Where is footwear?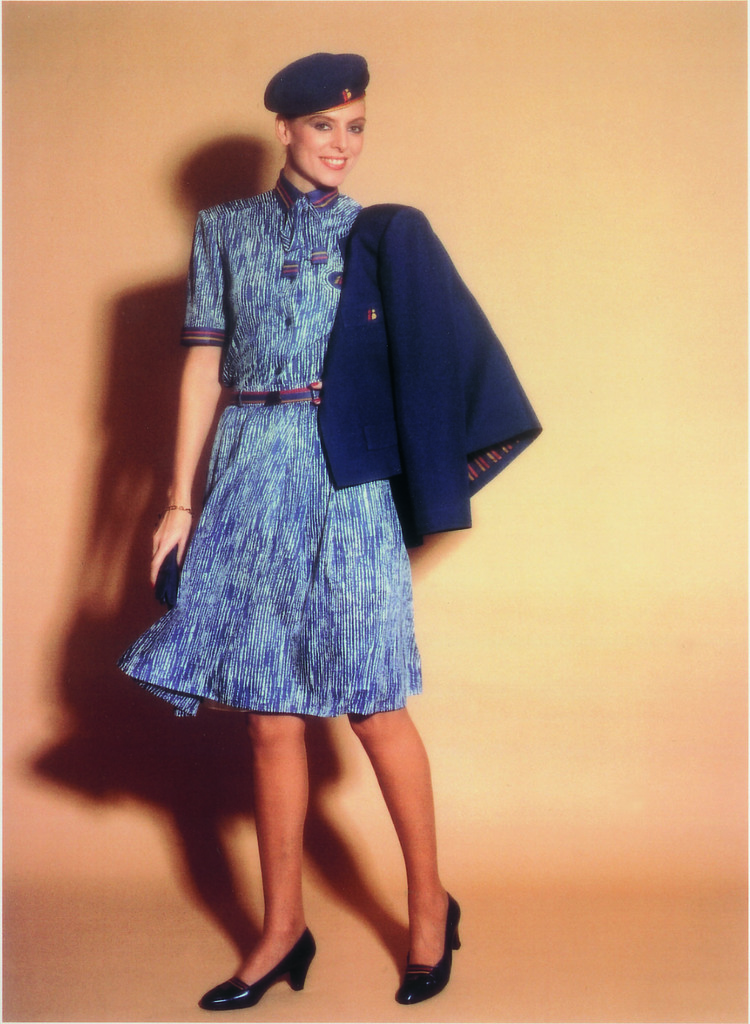
(194,918,320,1012).
